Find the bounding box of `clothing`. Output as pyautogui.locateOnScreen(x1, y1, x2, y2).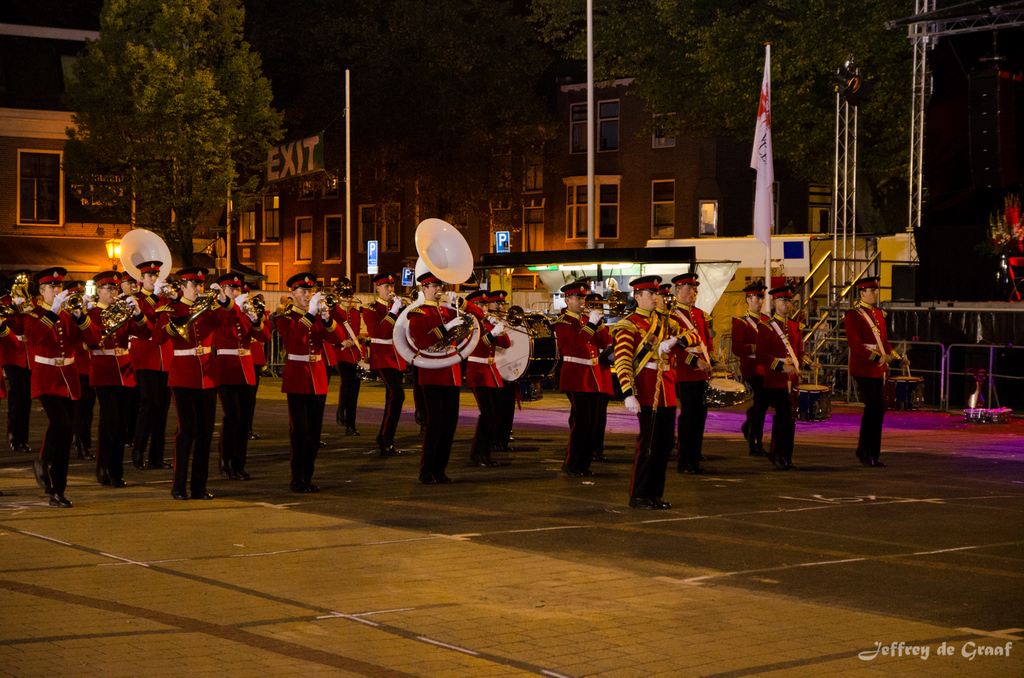
pyautogui.locateOnScreen(154, 288, 232, 496).
